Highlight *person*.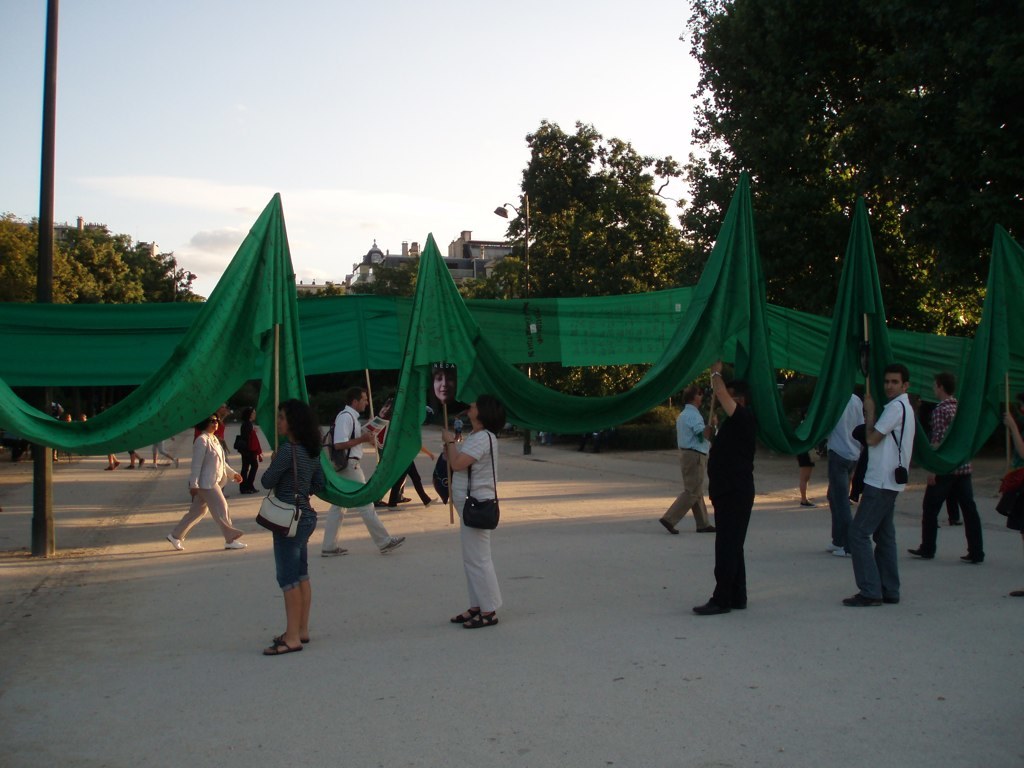
Highlighted region: <bbox>453, 419, 464, 443</bbox>.
